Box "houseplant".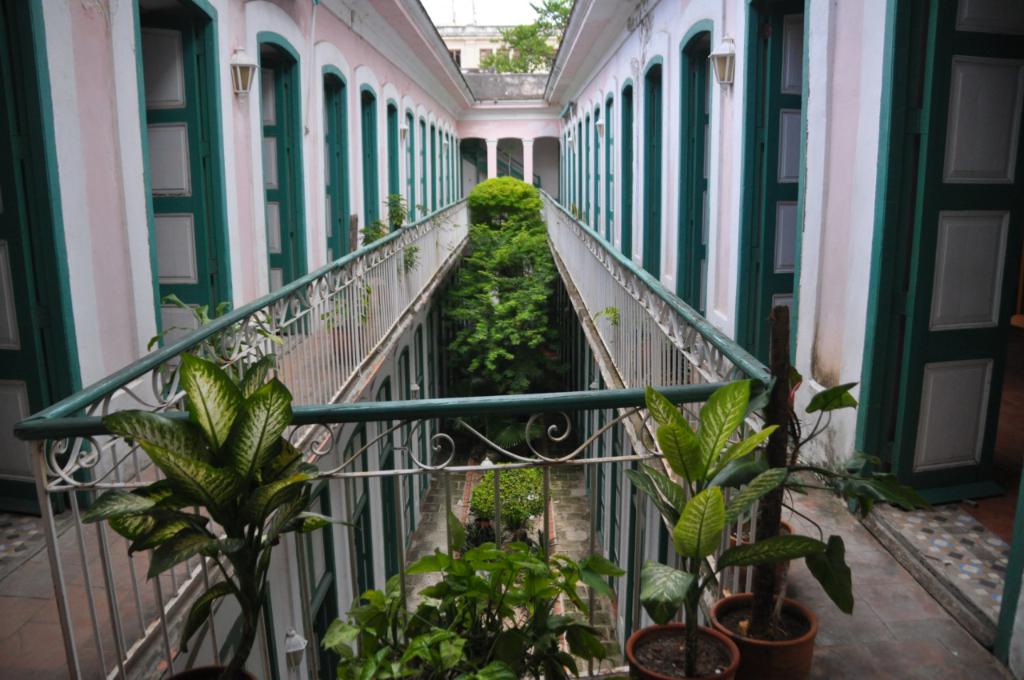
left=320, top=292, right=371, bottom=366.
